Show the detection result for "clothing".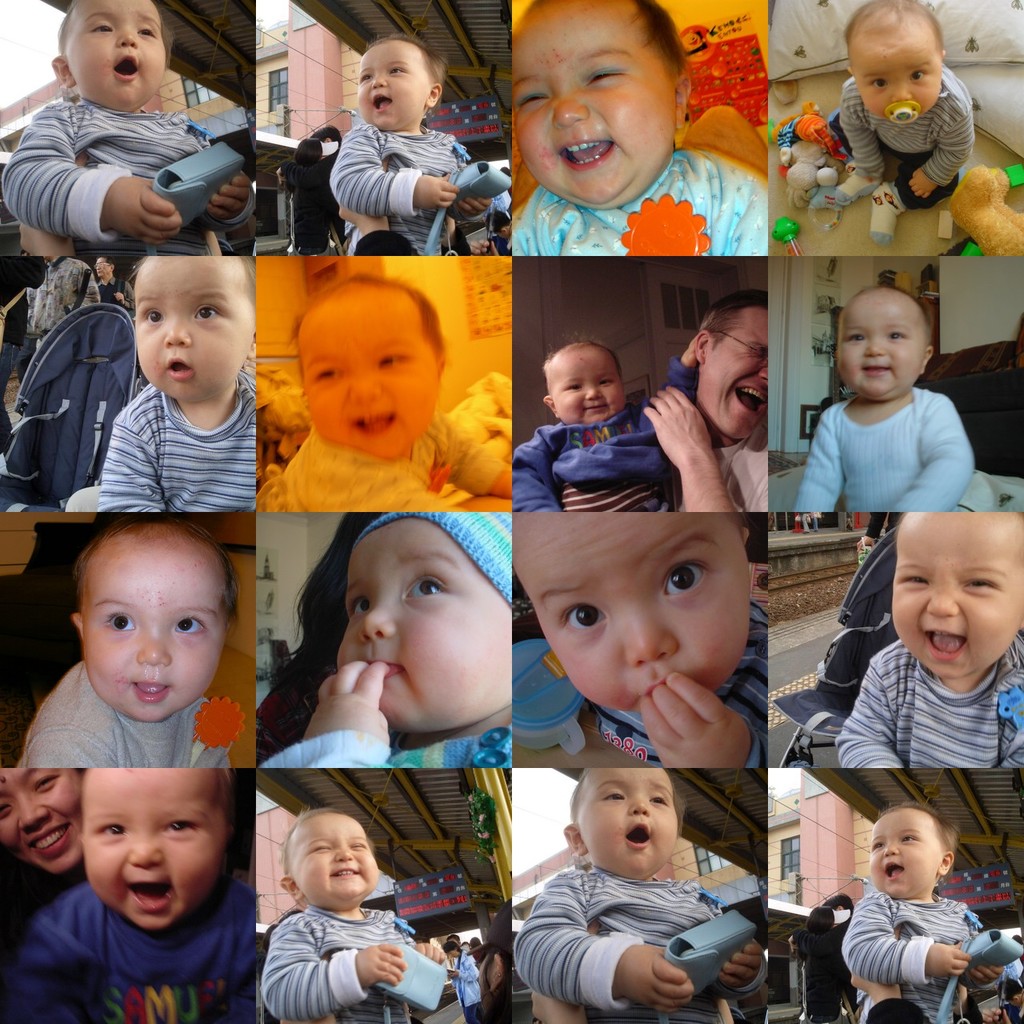
<box>19,660,234,770</box>.
